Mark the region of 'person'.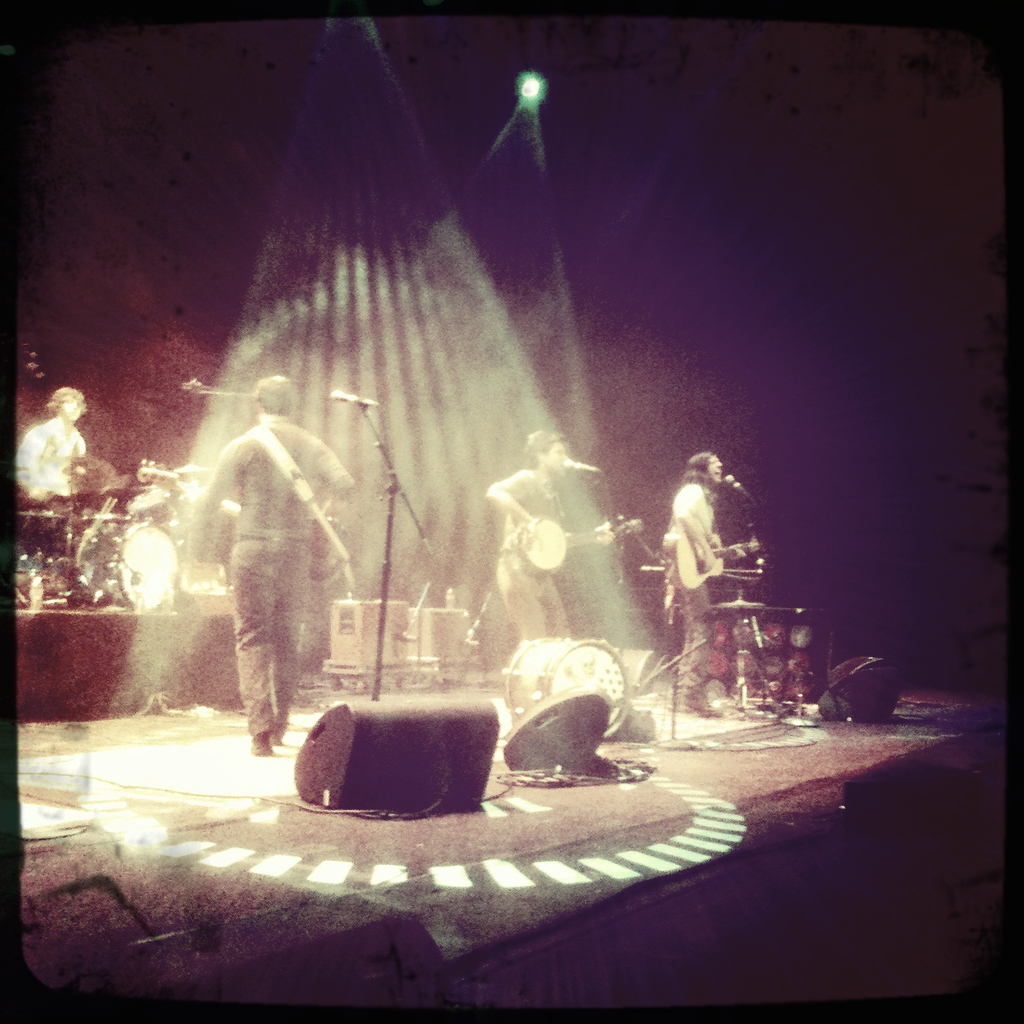
Region: bbox(667, 449, 725, 711).
